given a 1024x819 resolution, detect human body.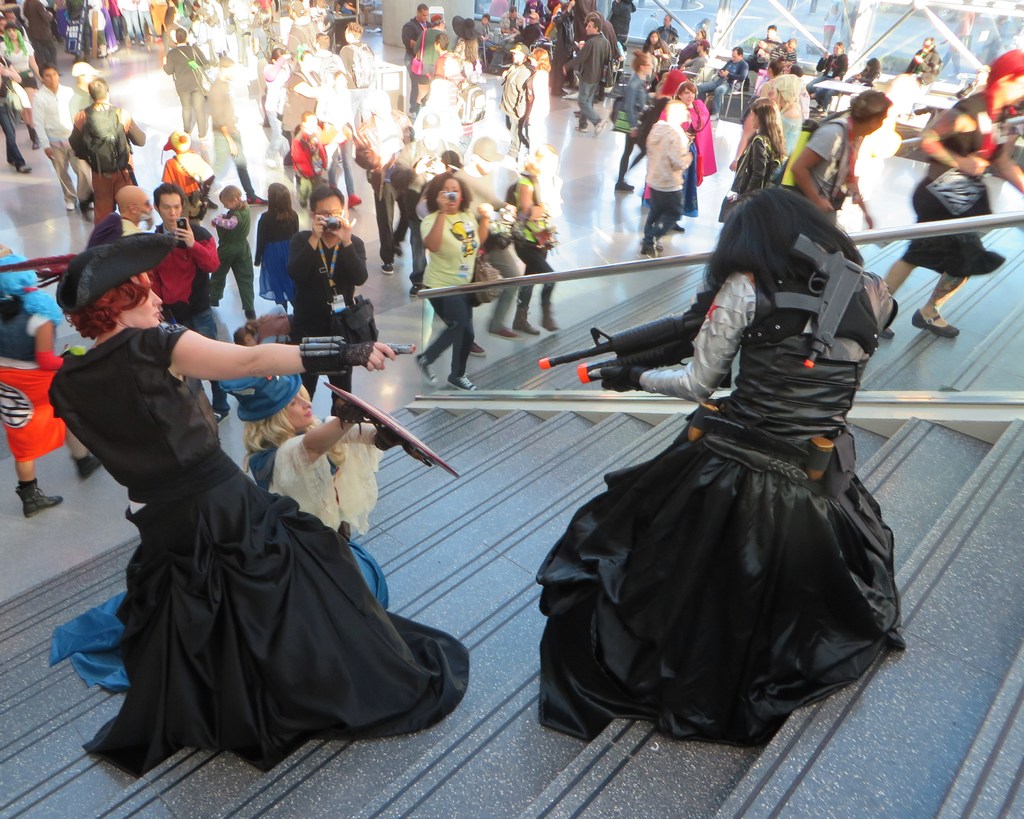
bbox=[261, 49, 294, 122].
